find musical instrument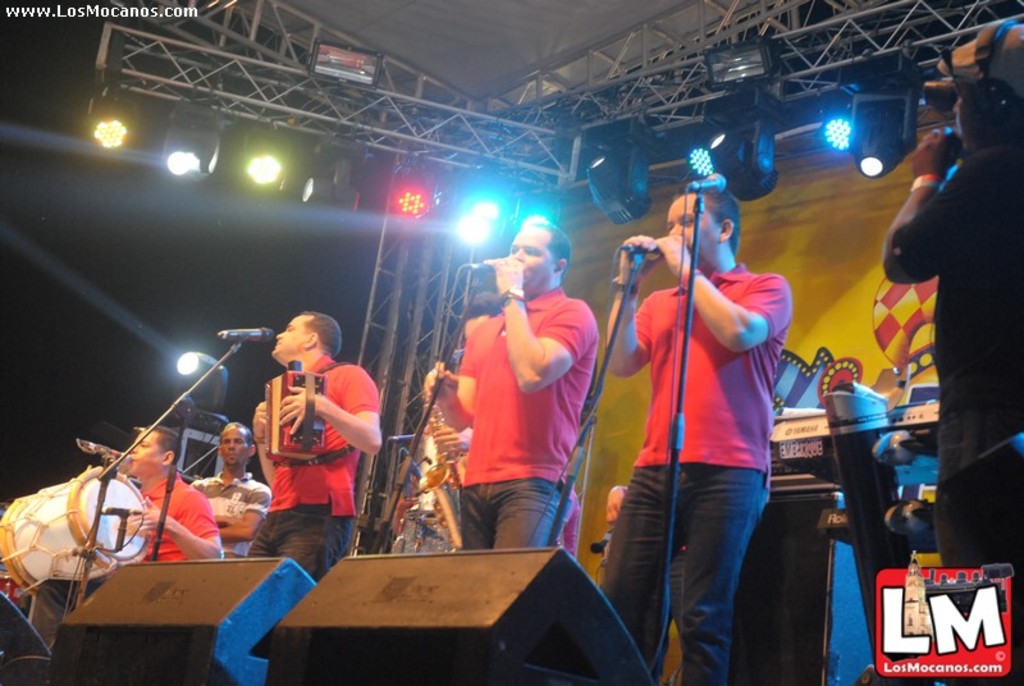
select_region(261, 365, 330, 475)
